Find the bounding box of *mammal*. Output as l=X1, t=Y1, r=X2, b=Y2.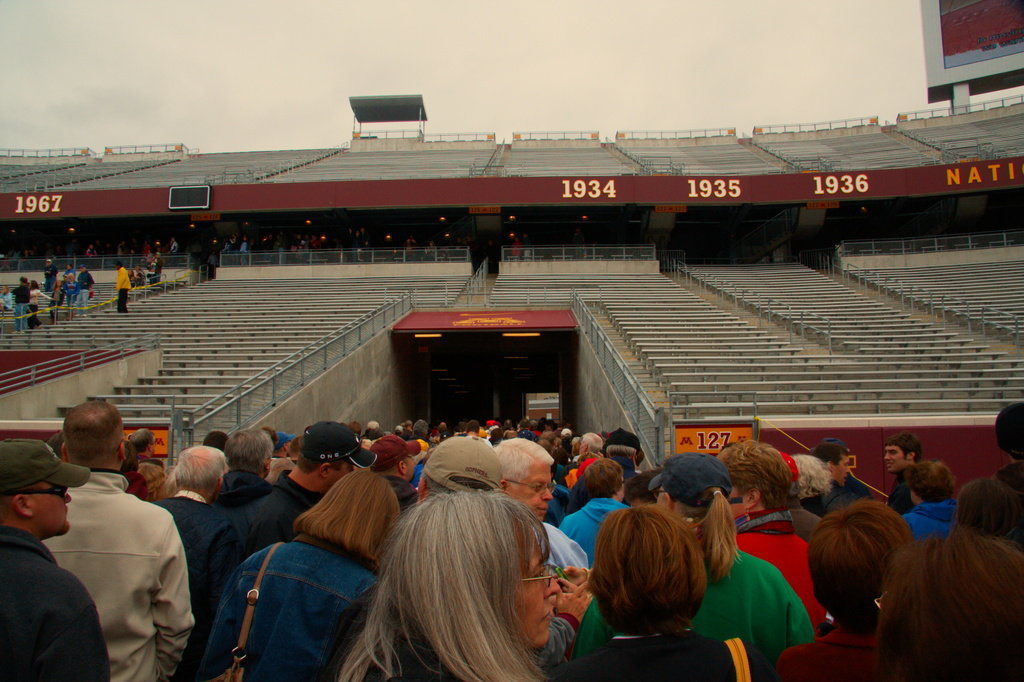
l=59, t=270, r=70, b=293.
